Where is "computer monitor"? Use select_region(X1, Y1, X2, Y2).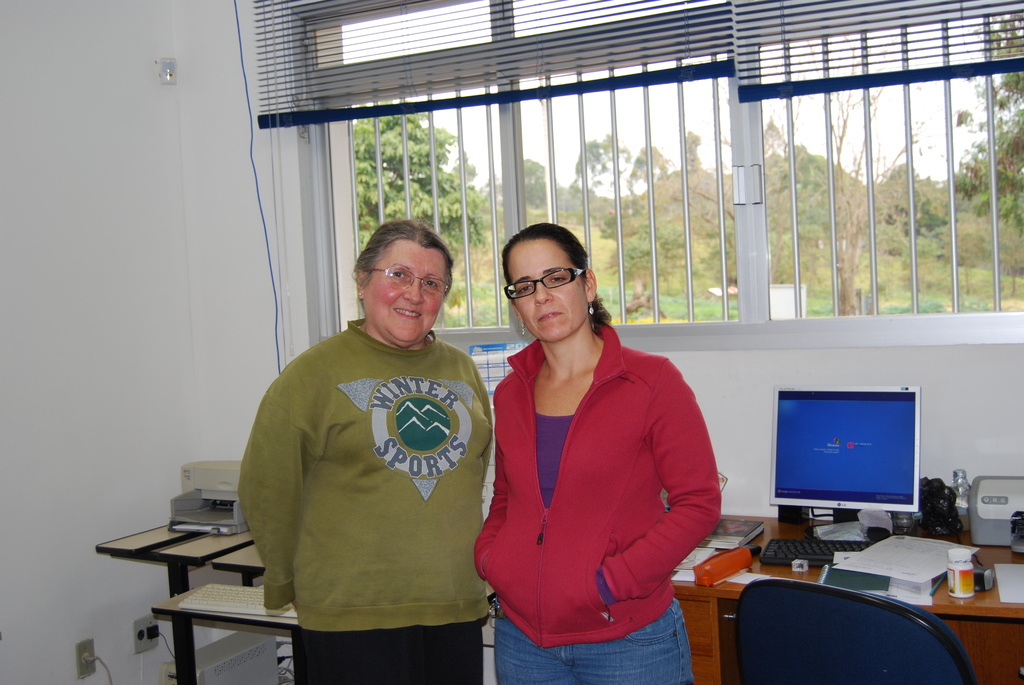
select_region(766, 384, 926, 560).
